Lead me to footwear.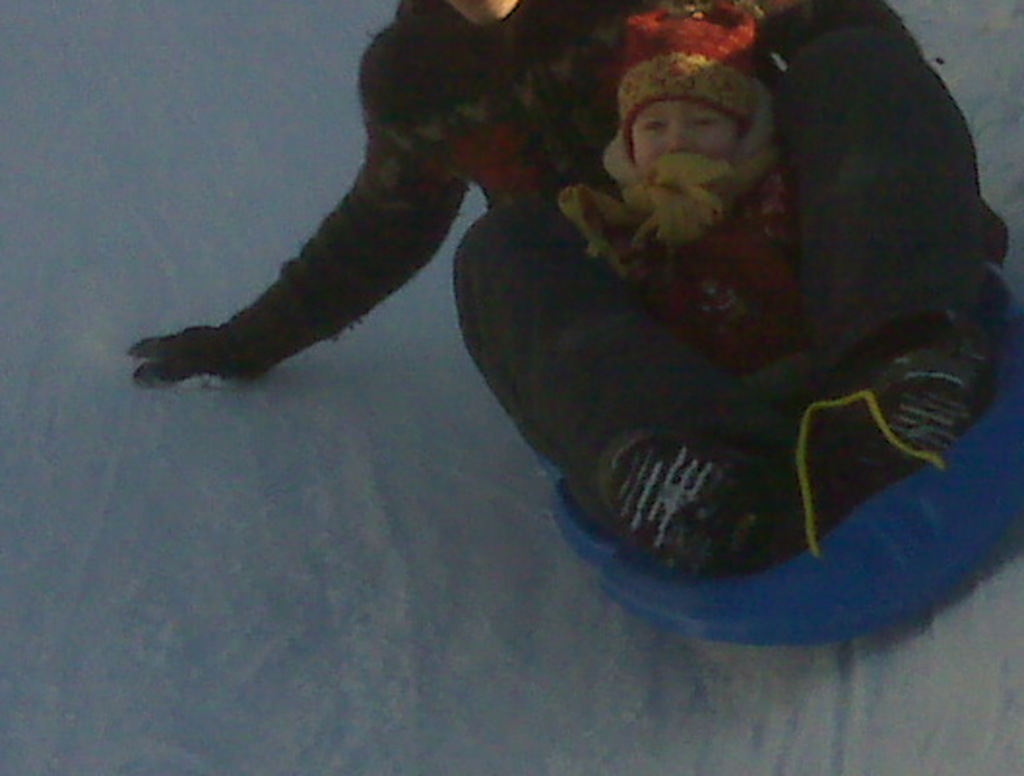
Lead to 595 433 826 578.
